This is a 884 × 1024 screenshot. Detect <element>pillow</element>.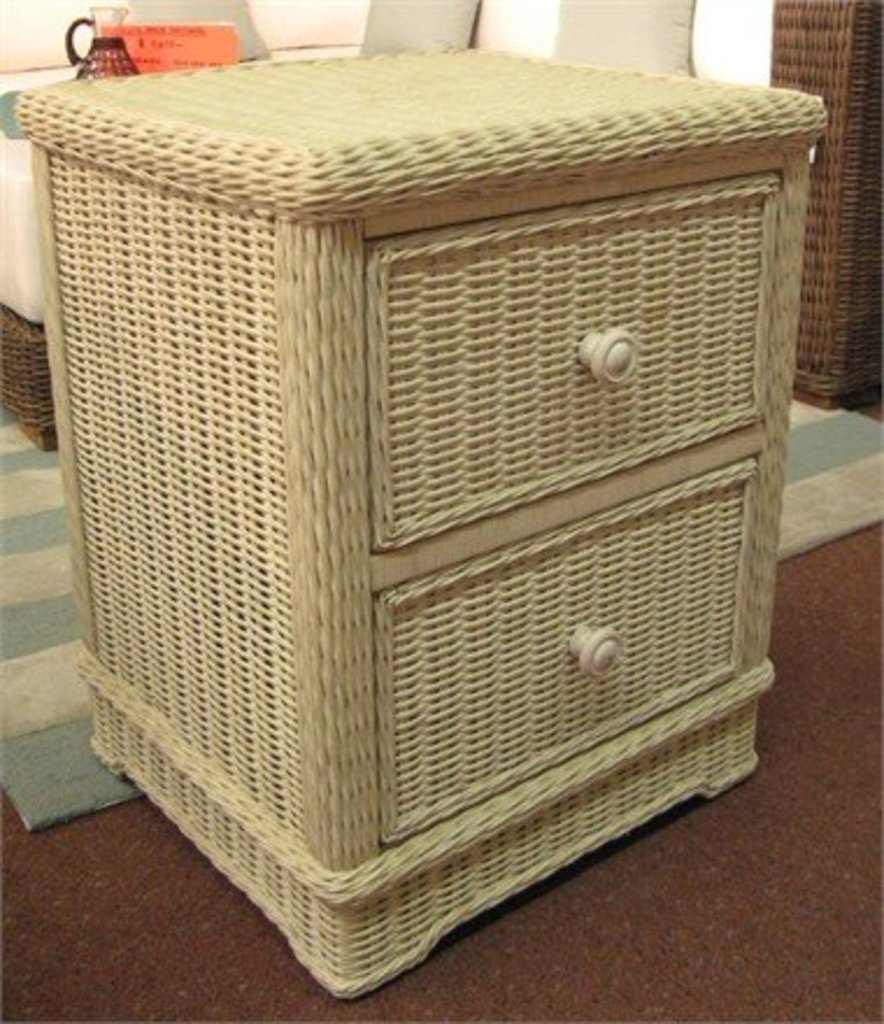
349 0 463 56.
